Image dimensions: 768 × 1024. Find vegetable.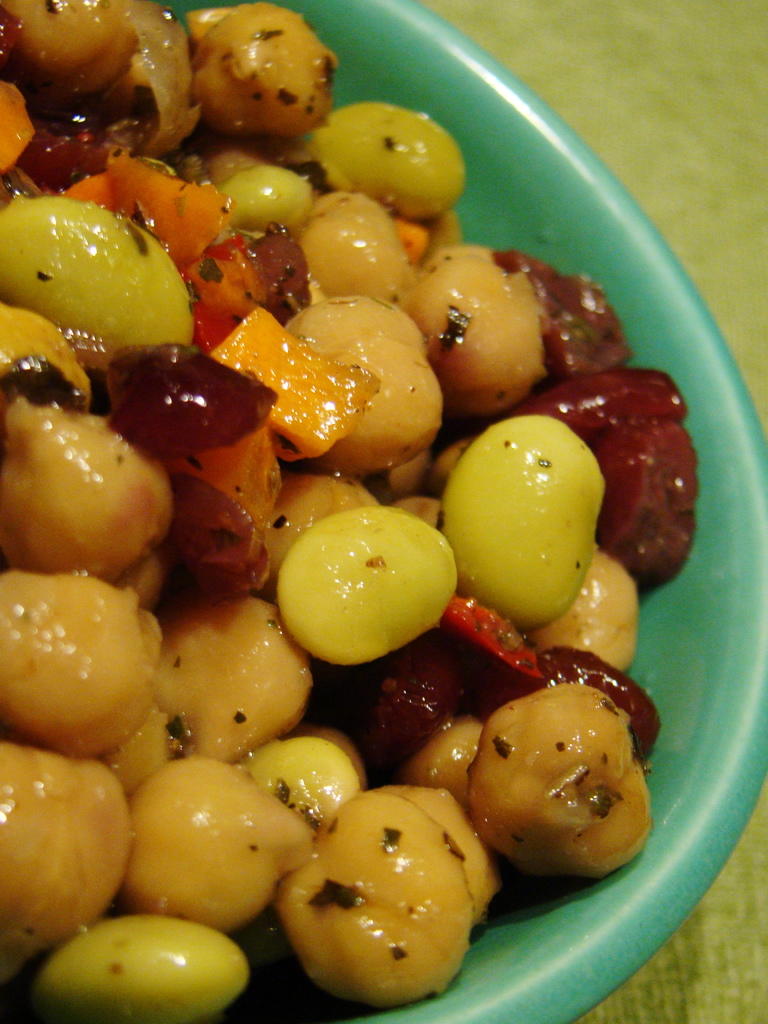
crop(0, 197, 202, 364).
